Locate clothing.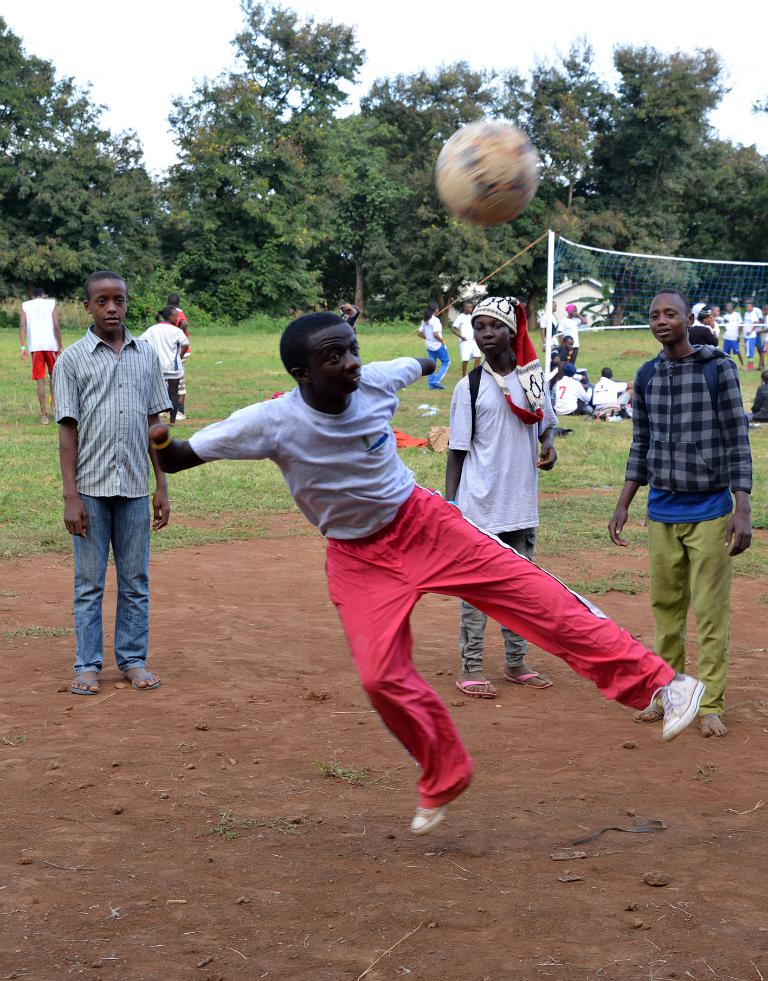
Bounding box: box(48, 329, 174, 671).
